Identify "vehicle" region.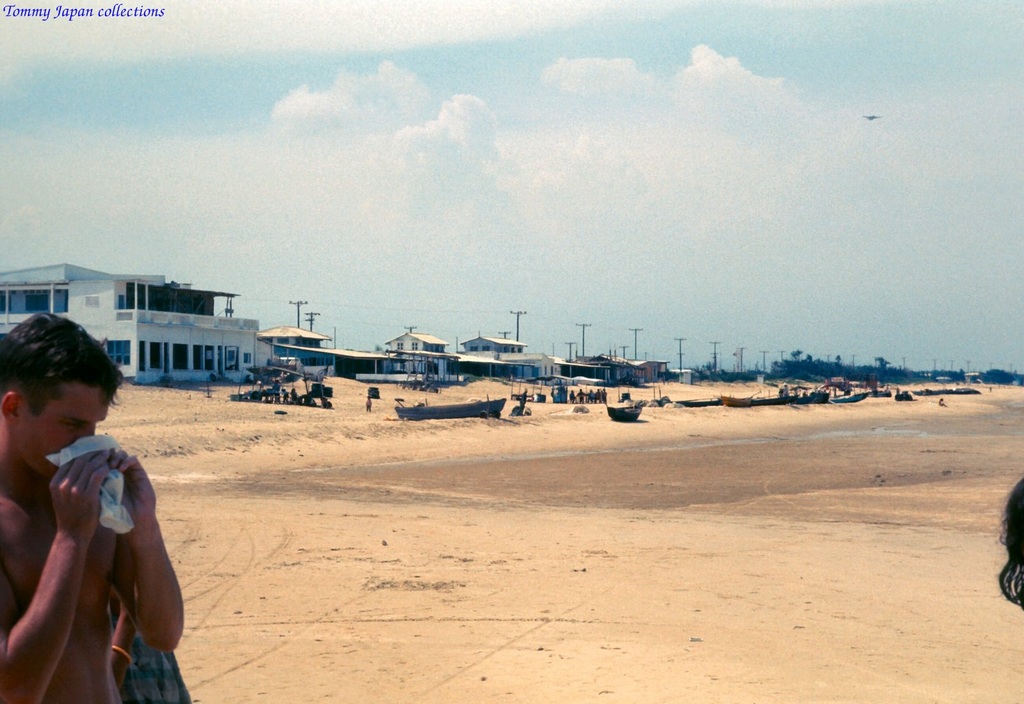
Region: l=758, t=396, r=802, b=407.
